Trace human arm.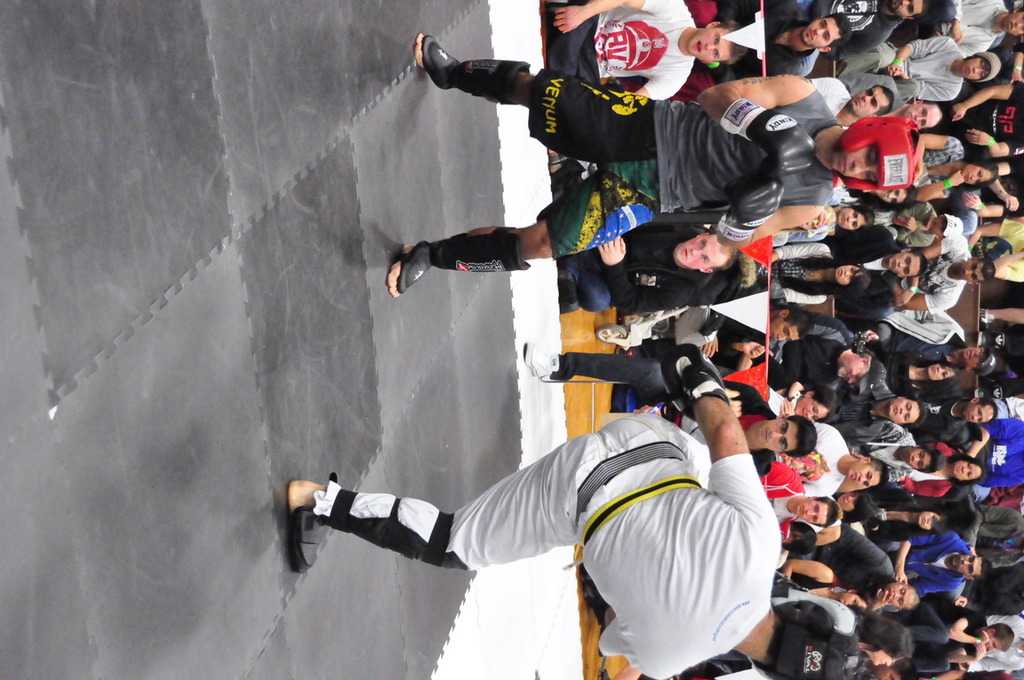
Traced to 949/606/989/661.
